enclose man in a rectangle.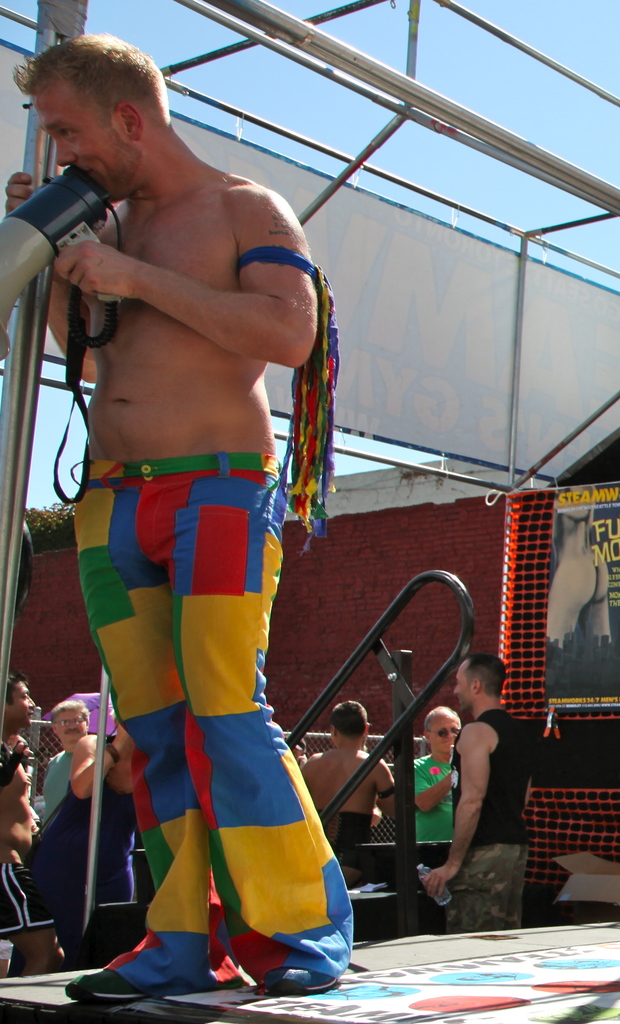
[408,660,537,940].
